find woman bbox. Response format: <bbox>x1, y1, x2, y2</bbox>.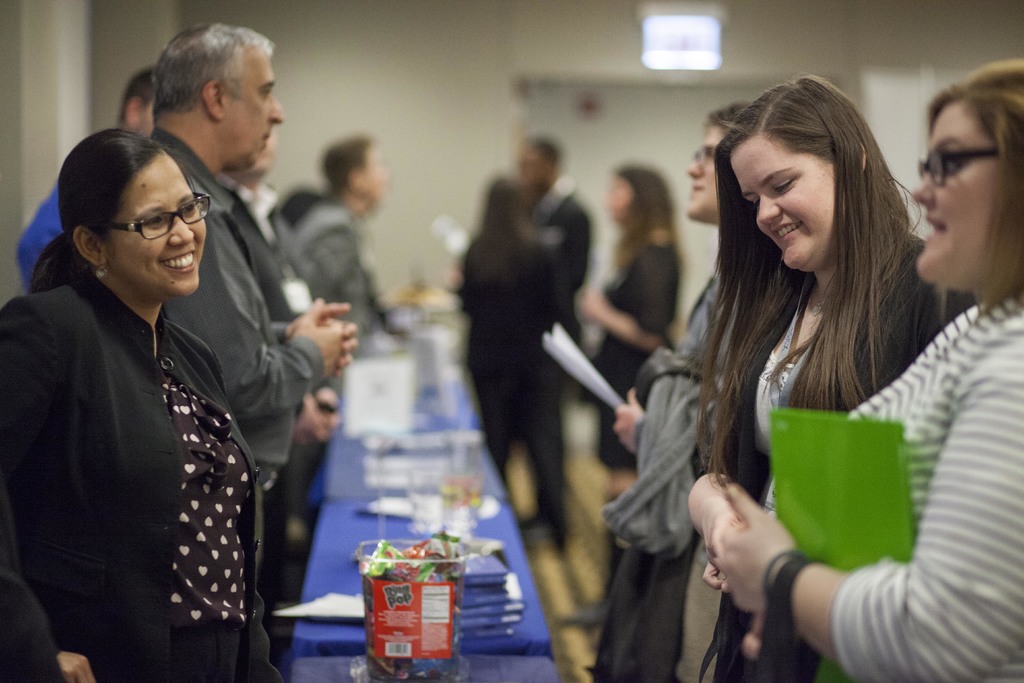
<bbox>449, 177, 572, 541</bbox>.
